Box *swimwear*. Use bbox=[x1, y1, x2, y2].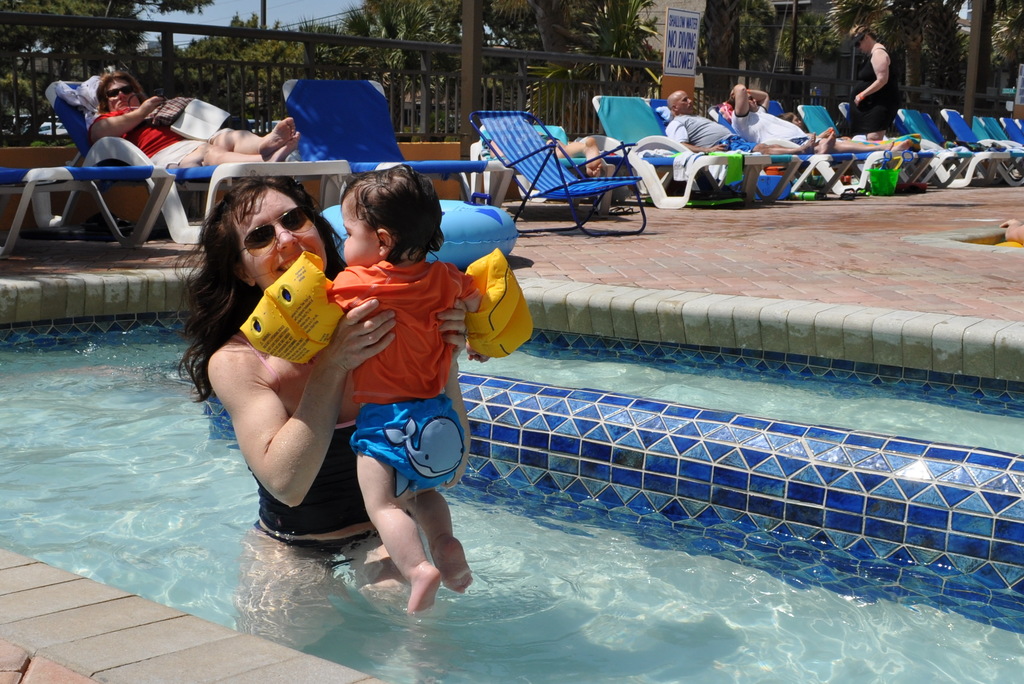
bbox=[250, 424, 365, 530].
